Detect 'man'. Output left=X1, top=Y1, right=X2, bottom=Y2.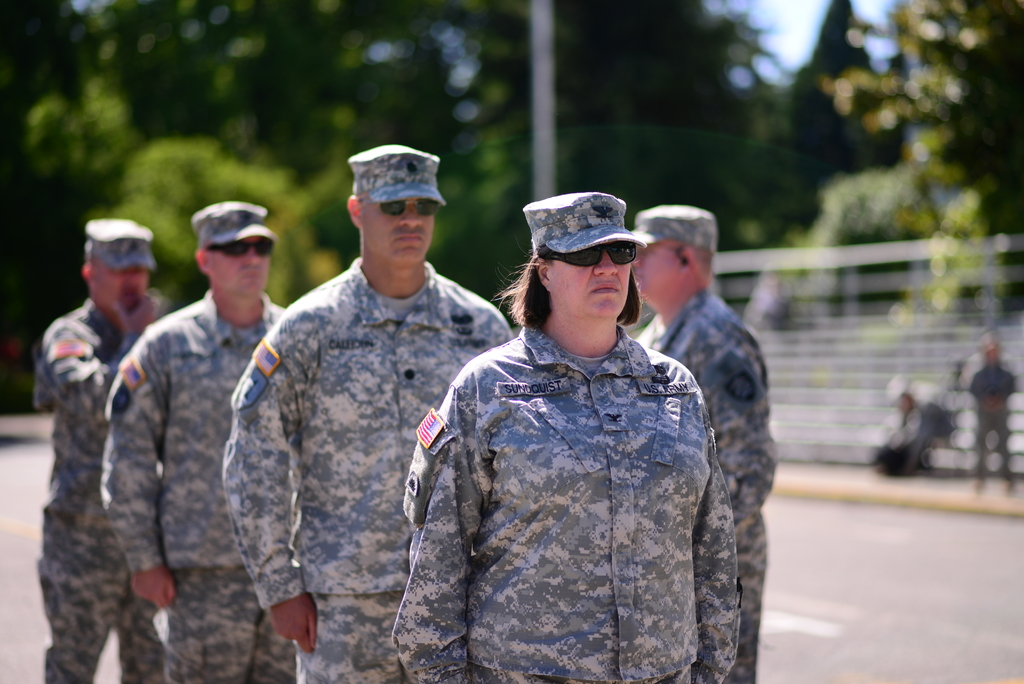
left=228, top=126, right=488, bottom=683.
